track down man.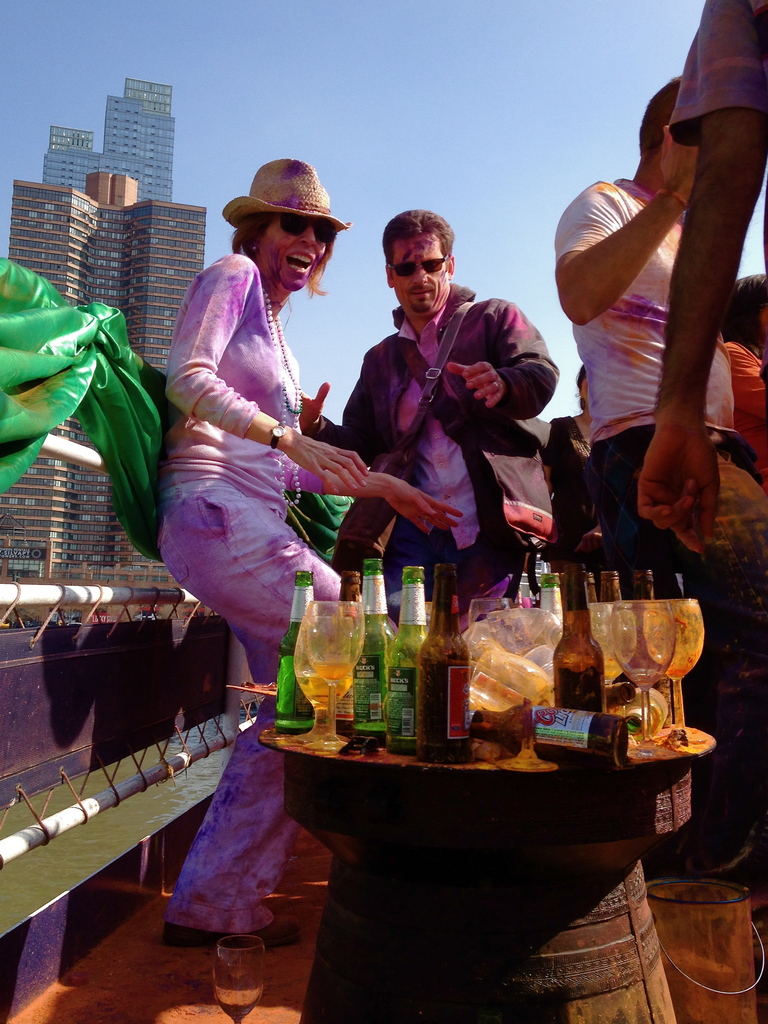
Tracked to (630, 0, 767, 565).
